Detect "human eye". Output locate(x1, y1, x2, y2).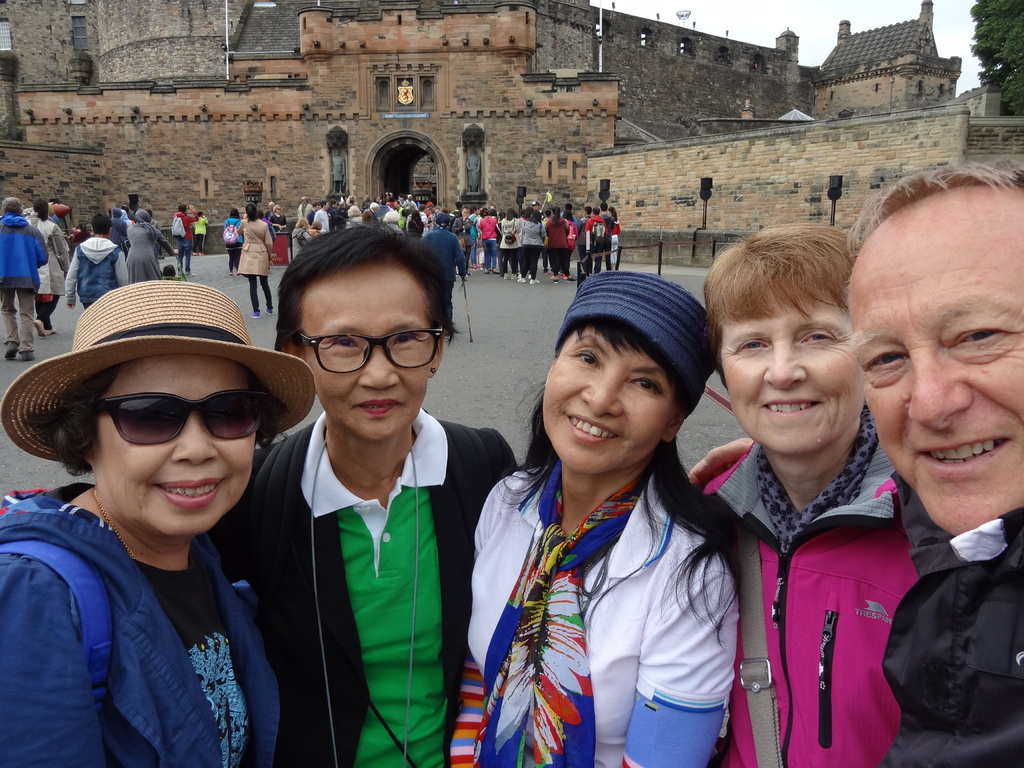
locate(948, 321, 1005, 353).
